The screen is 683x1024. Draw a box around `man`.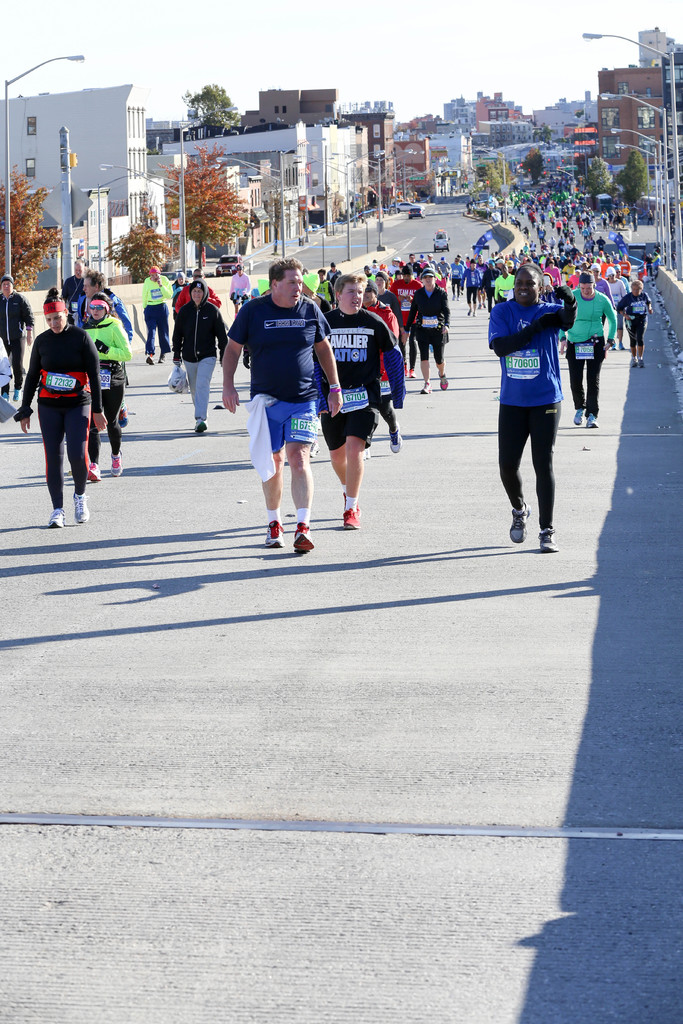
{"x1": 225, "y1": 232, "x2": 332, "y2": 543}.
